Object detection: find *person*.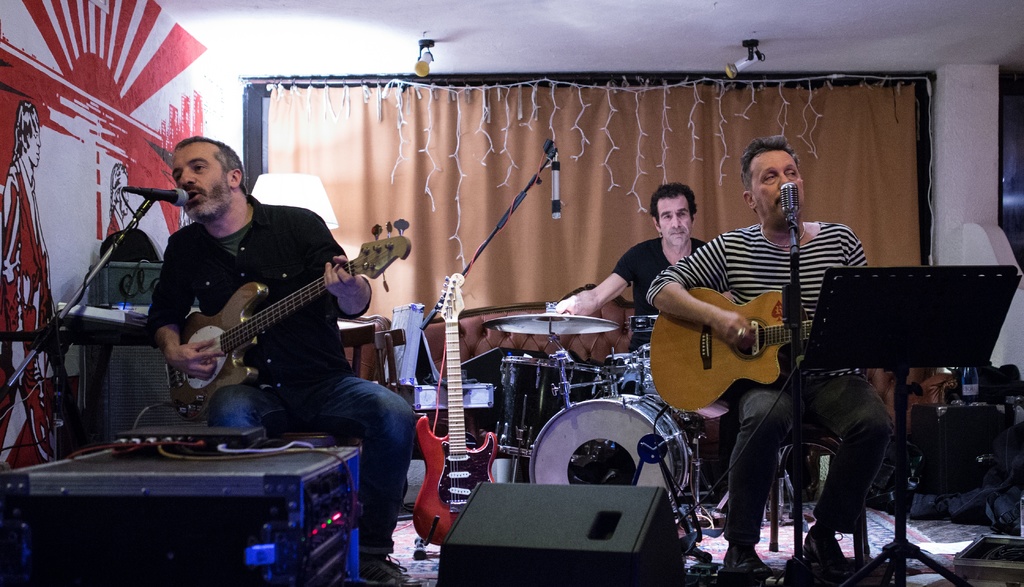
{"left": 141, "top": 129, "right": 423, "bottom": 586}.
